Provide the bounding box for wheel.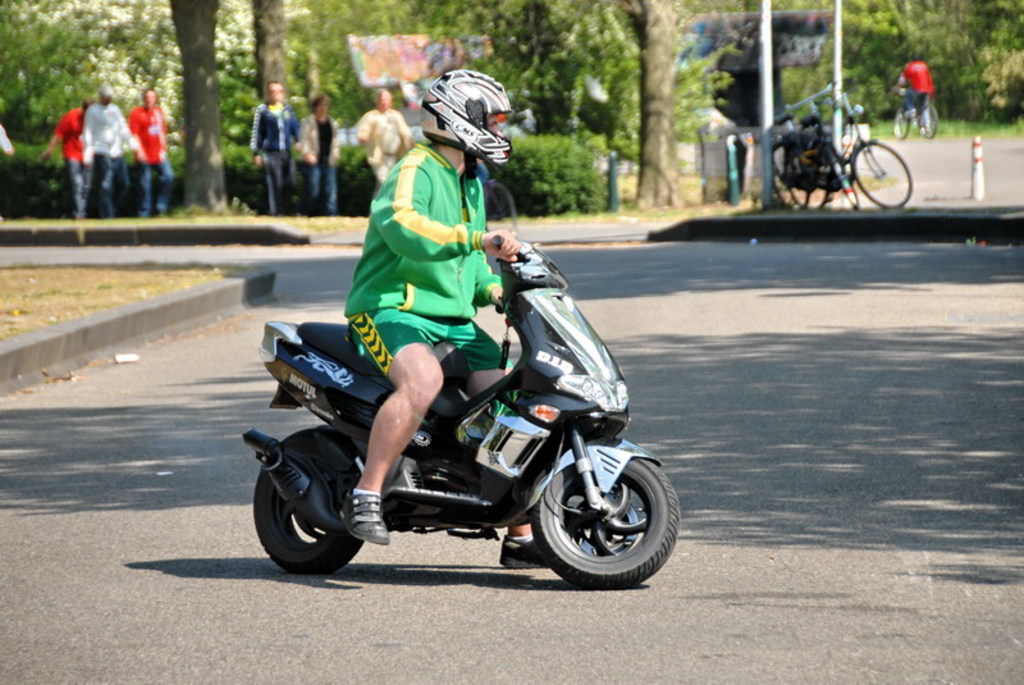
rect(829, 155, 860, 205).
